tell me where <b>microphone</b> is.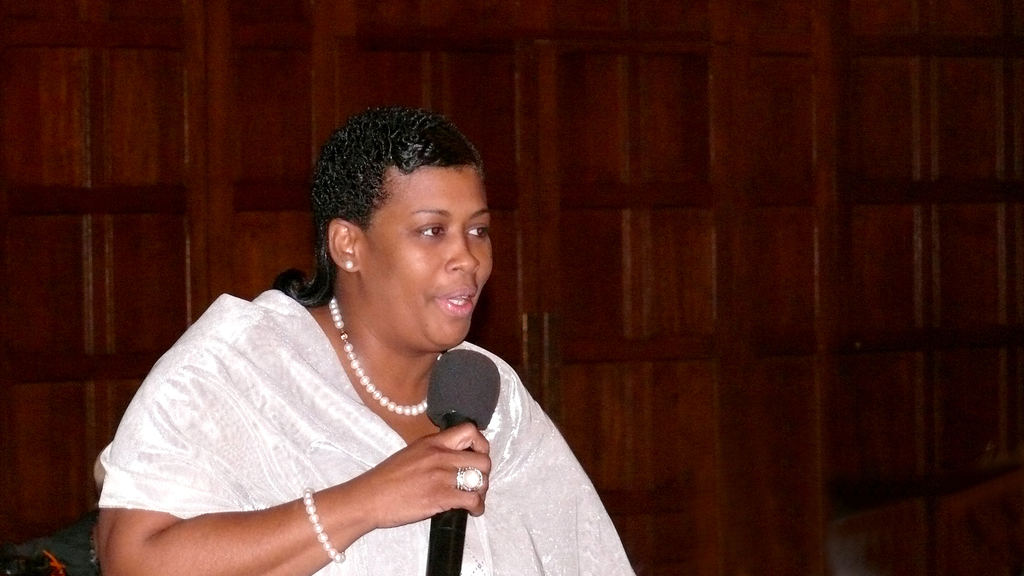
<b>microphone</b> is at left=413, top=345, right=506, bottom=575.
